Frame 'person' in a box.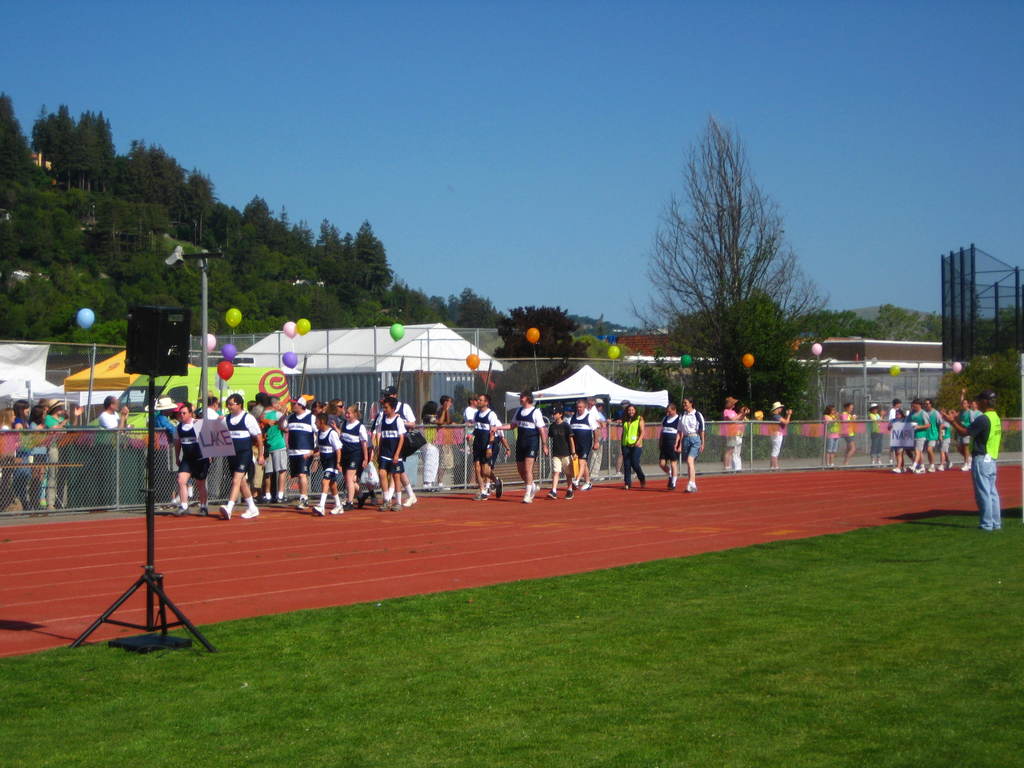
bbox=[924, 399, 941, 469].
